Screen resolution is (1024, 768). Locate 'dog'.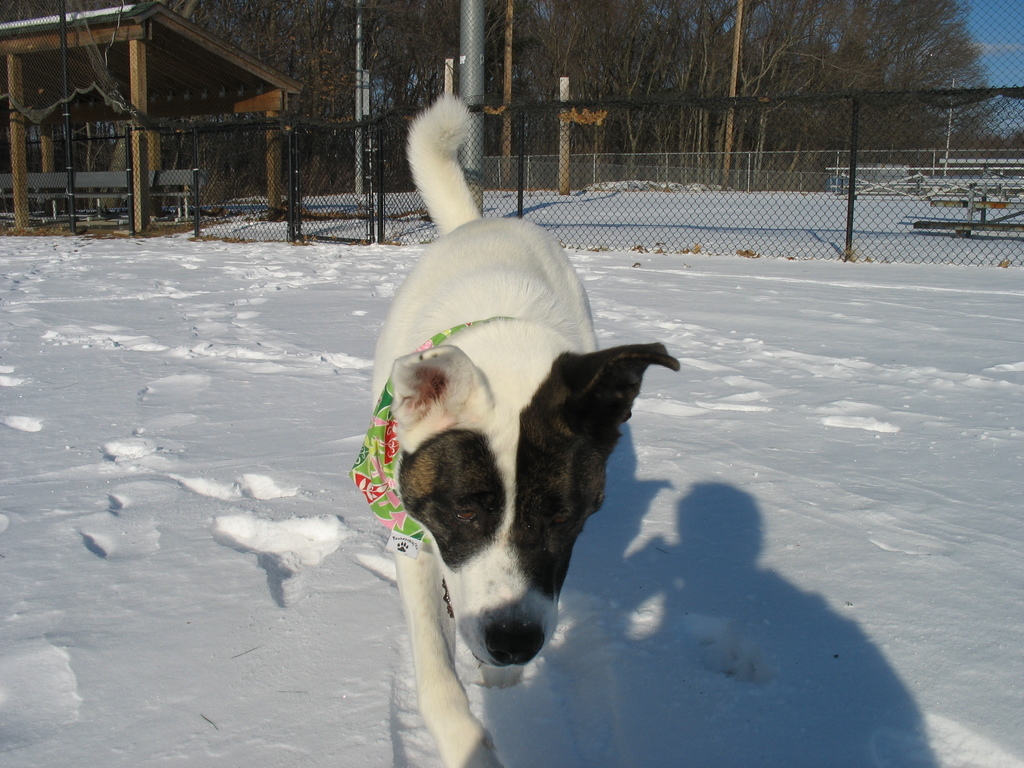
371,93,681,767.
